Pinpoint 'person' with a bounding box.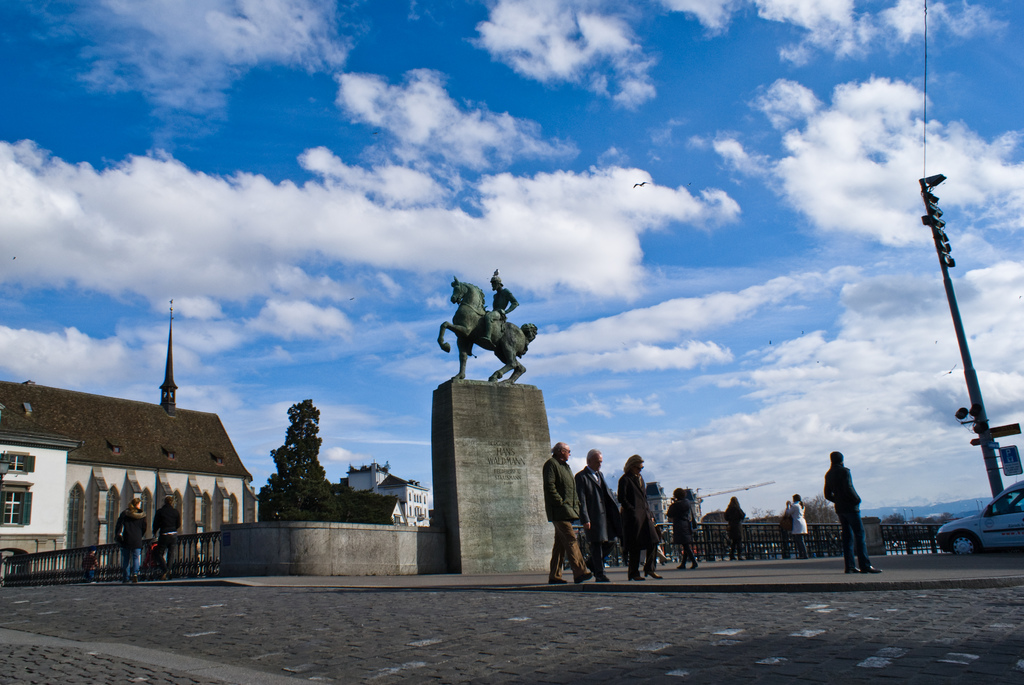
detection(722, 494, 744, 558).
